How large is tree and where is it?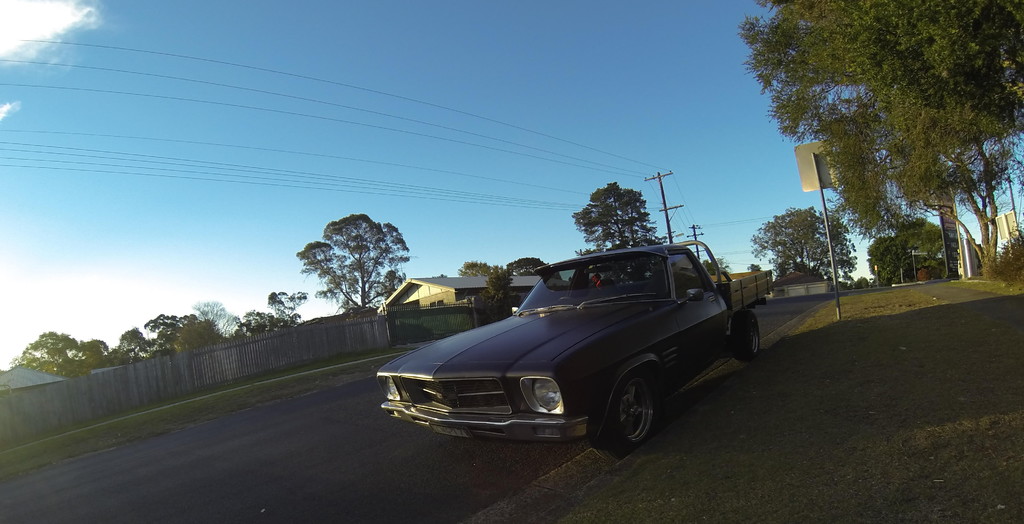
Bounding box: bbox=[228, 309, 306, 338].
